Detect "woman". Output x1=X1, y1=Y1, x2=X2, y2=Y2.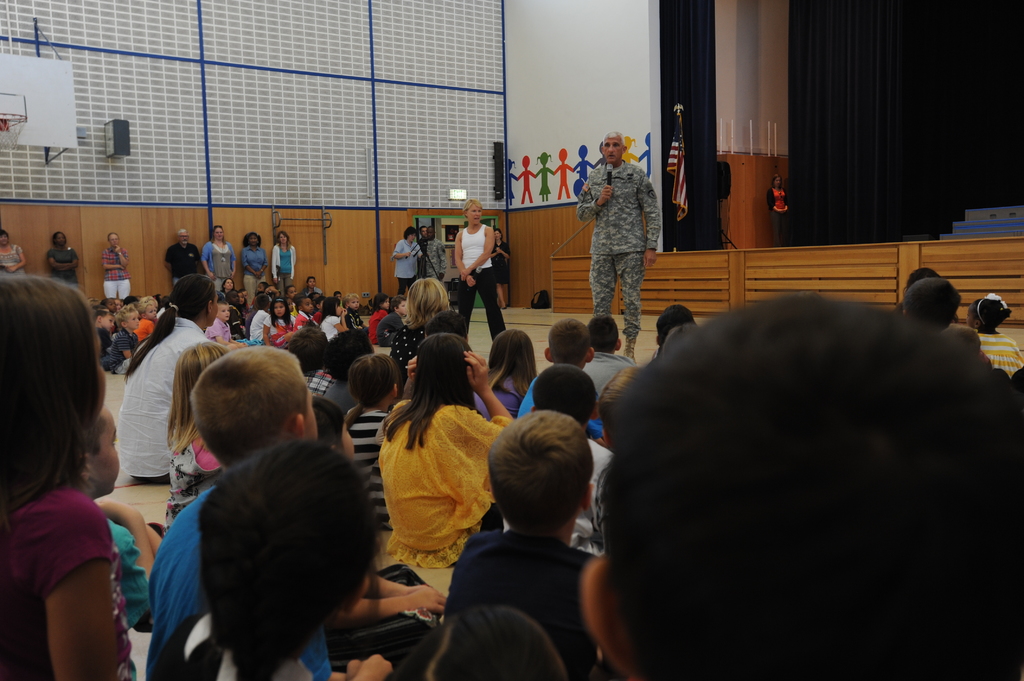
x1=450, y1=198, x2=508, y2=349.
